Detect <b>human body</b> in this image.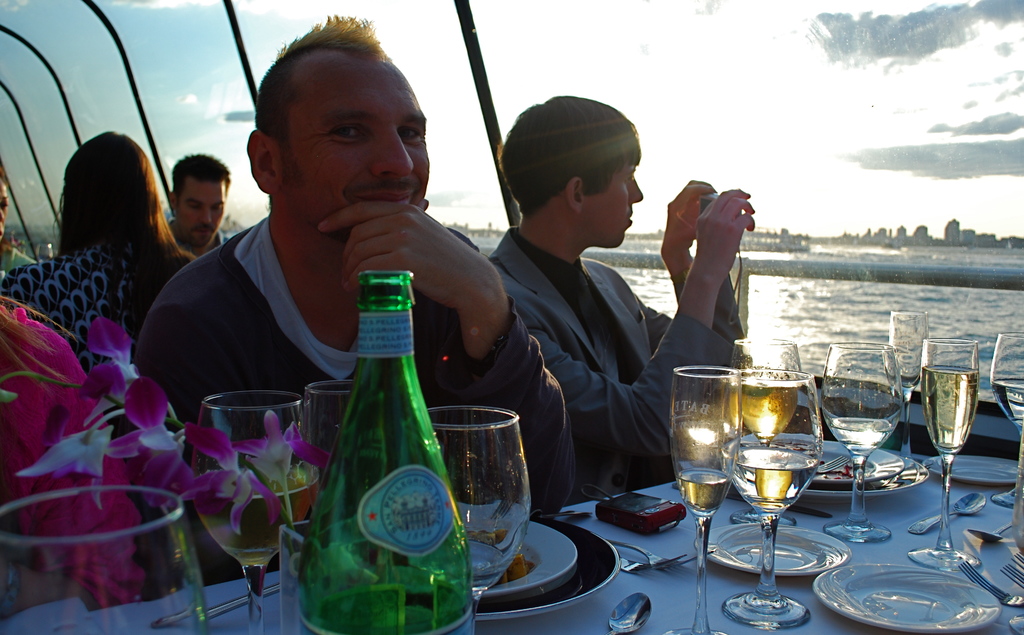
Detection: [487,95,755,510].
